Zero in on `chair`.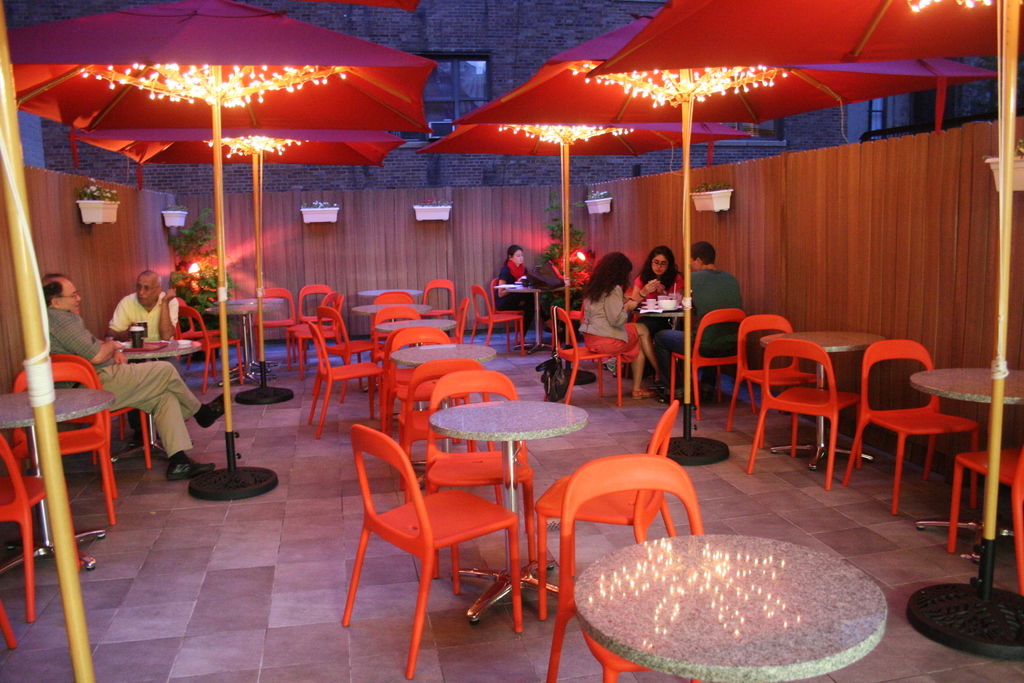
Zeroed in: box=[370, 291, 416, 317].
